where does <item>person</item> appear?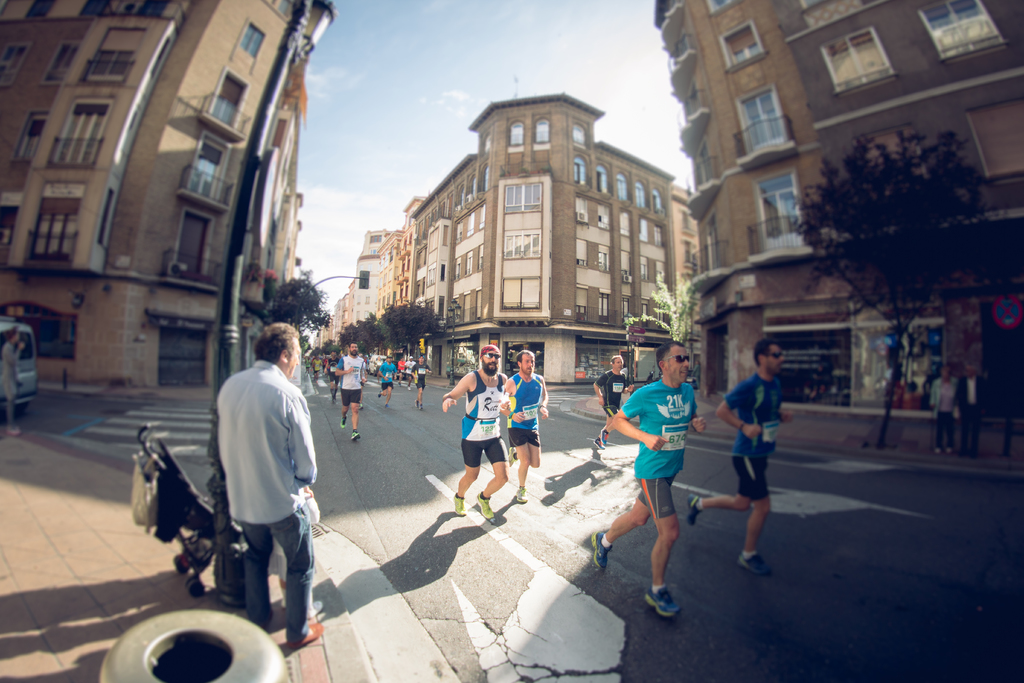
Appears at select_region(378, 348, 402, 404).
